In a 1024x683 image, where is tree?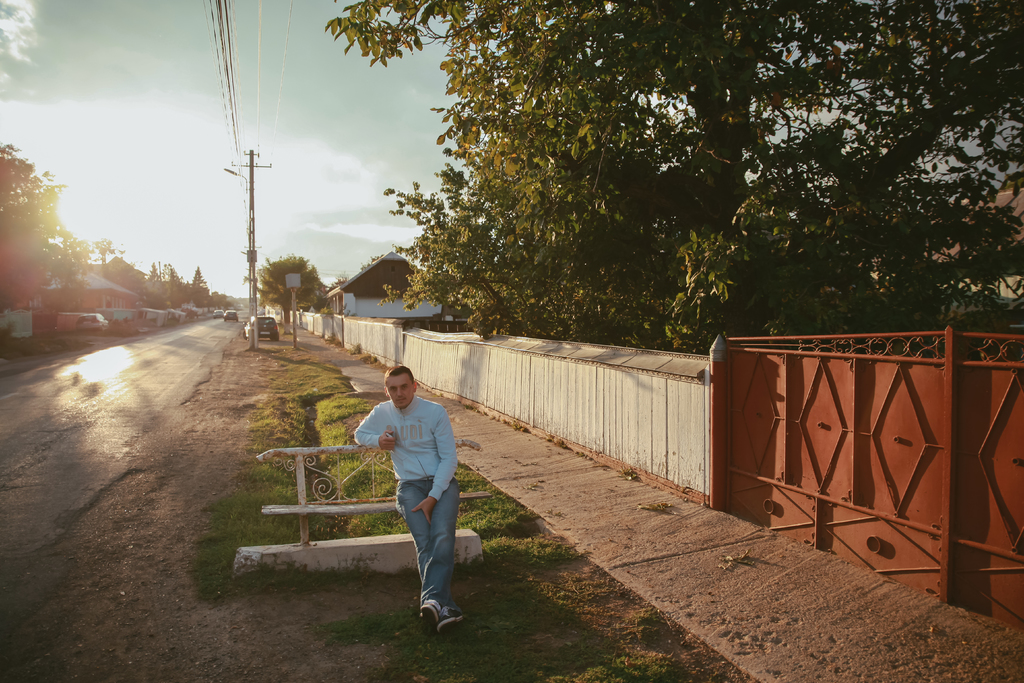
locate(0, 130, 63, 271).
